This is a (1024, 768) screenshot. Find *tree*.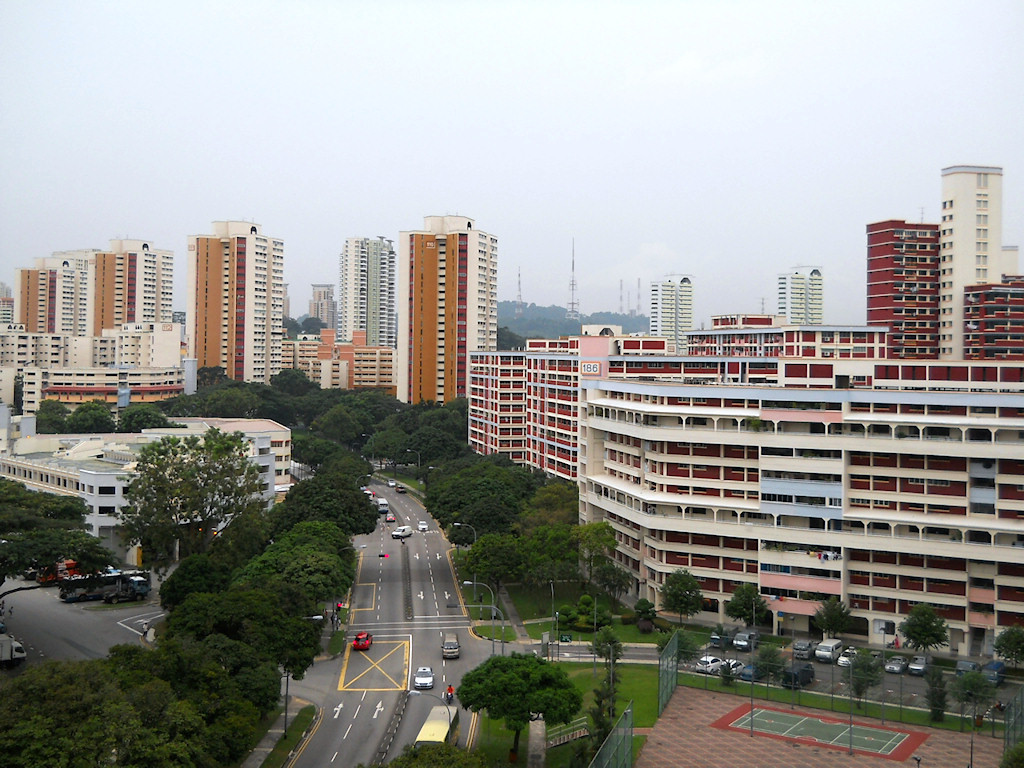
Bounding box: [left=555, top=520, right=632, bottom=625].
